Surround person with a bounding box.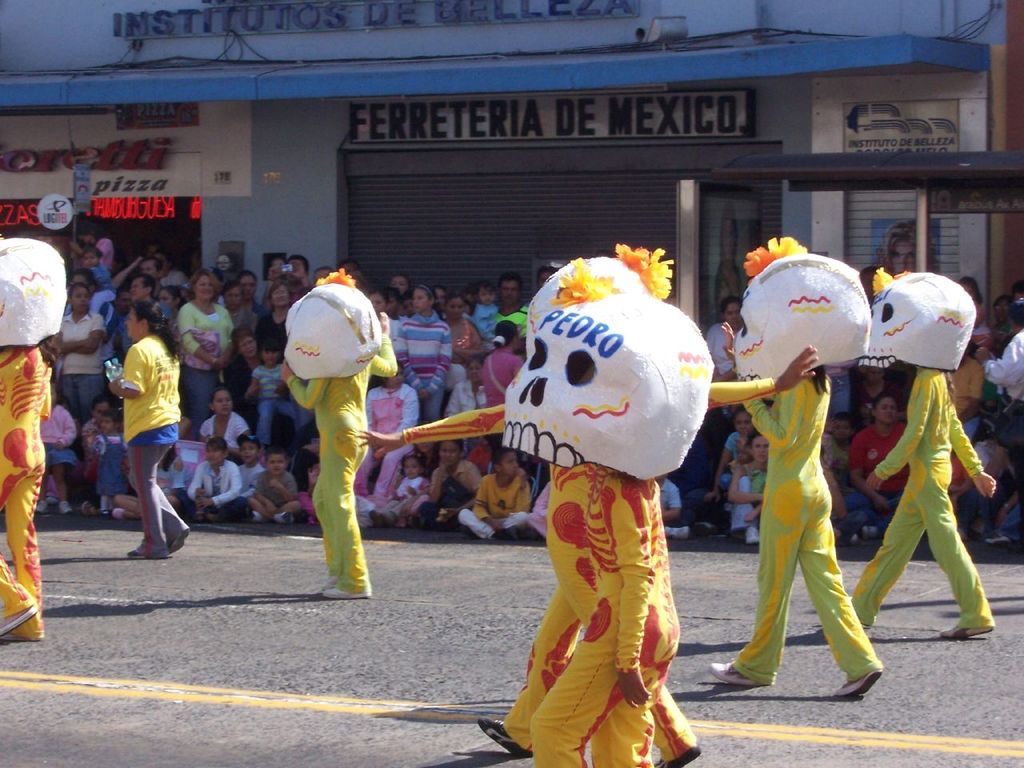
bbox(706, 238, 883, 698).
